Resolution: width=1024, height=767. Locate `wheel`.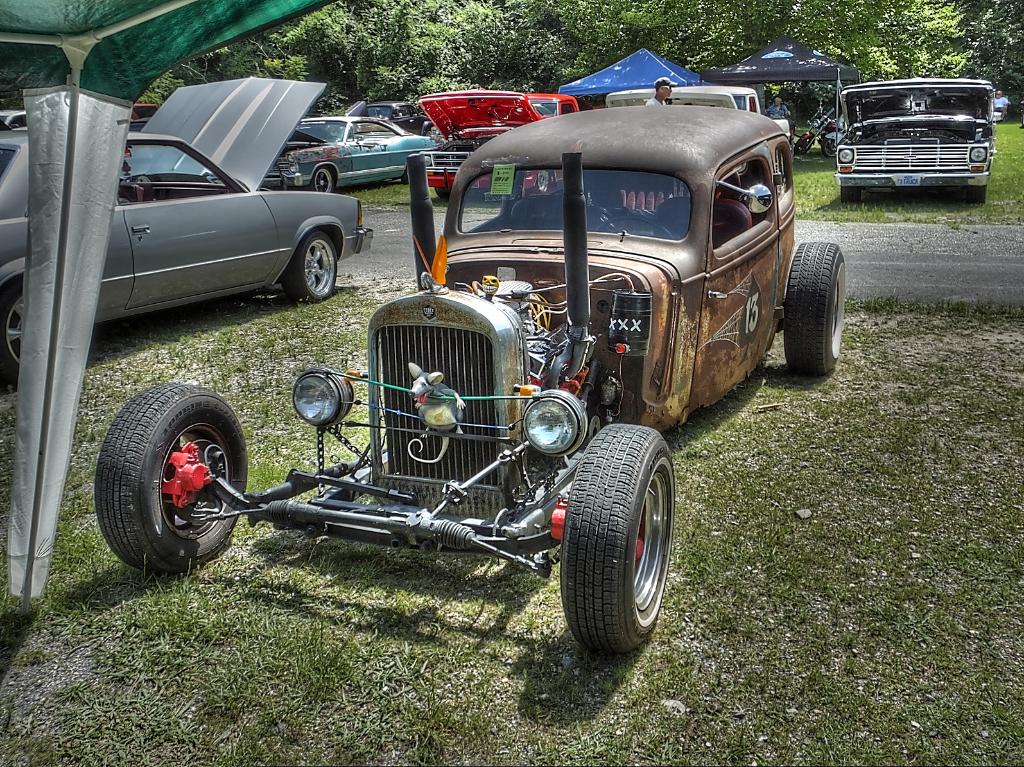
[x1=840, y1=186, x2=861, y2=202].
